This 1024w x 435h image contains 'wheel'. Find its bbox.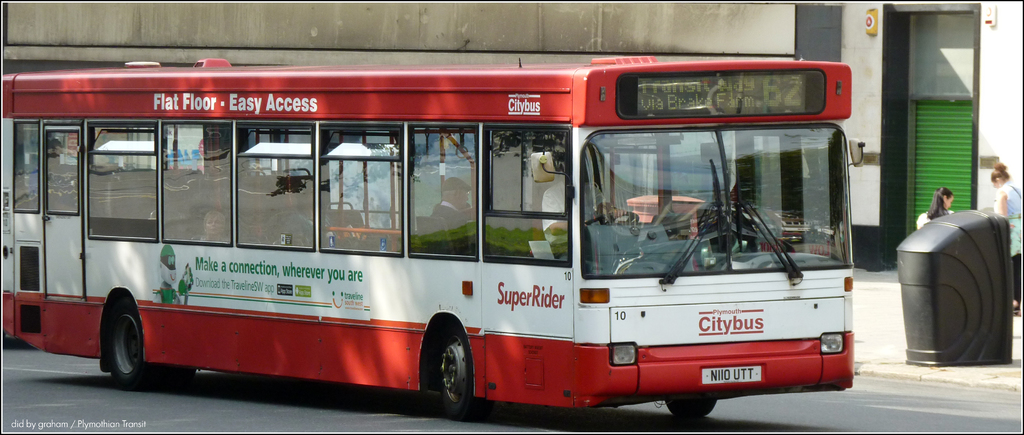
Rect(417, 333, 475, 411).
